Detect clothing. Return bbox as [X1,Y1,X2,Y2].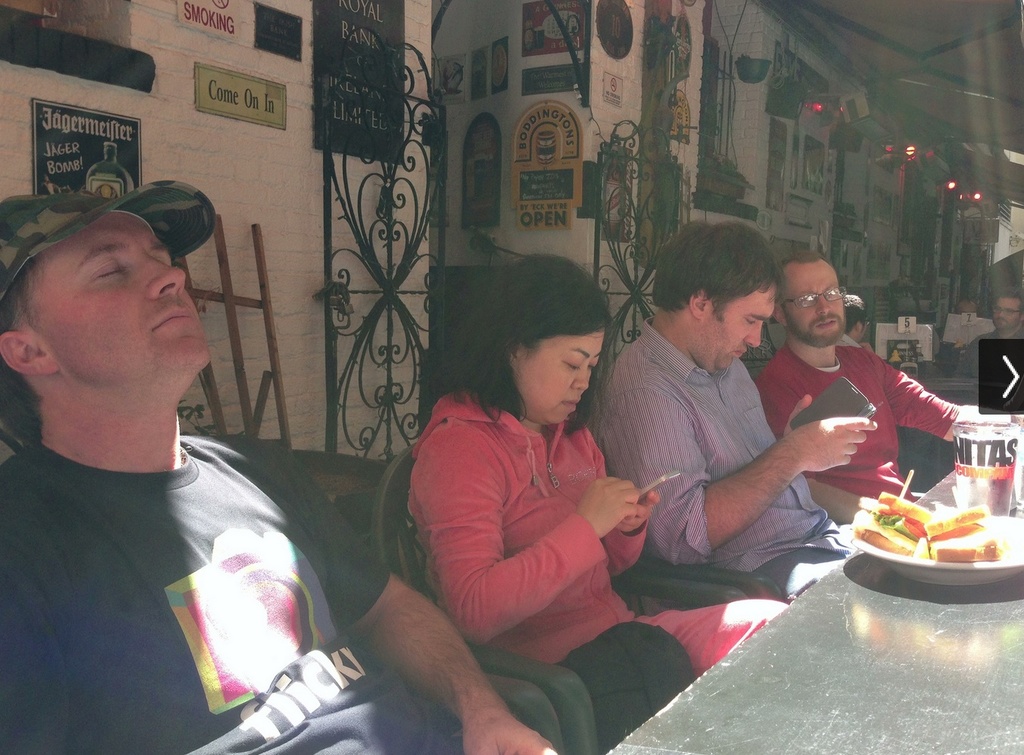
[400,383,793,749].
